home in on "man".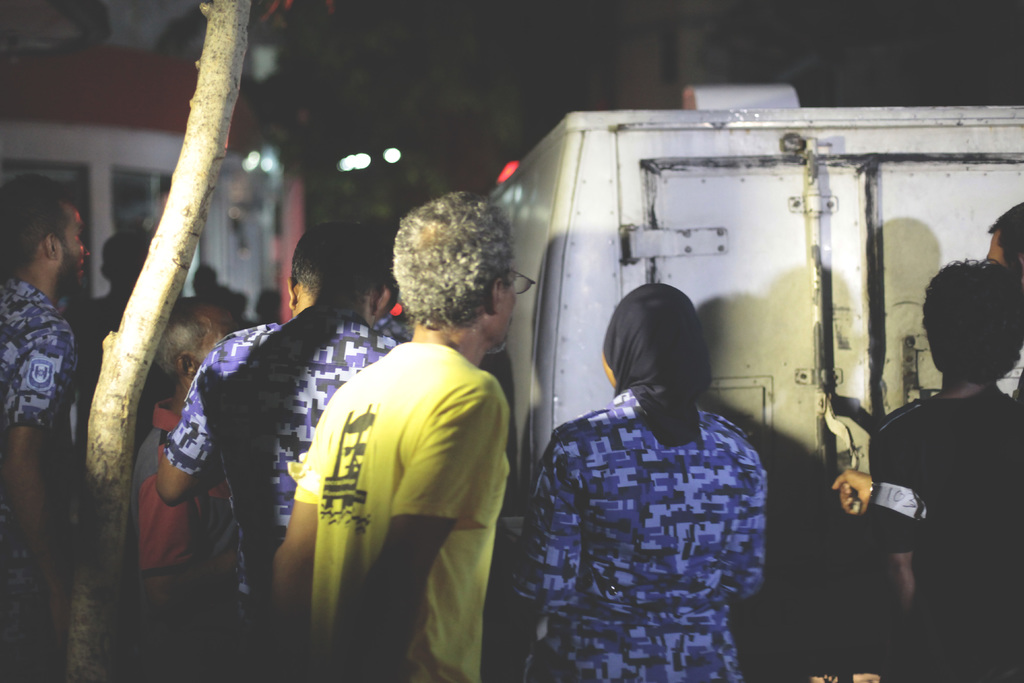
Homed in at left=65, top=223, right=150, bottom=391.
